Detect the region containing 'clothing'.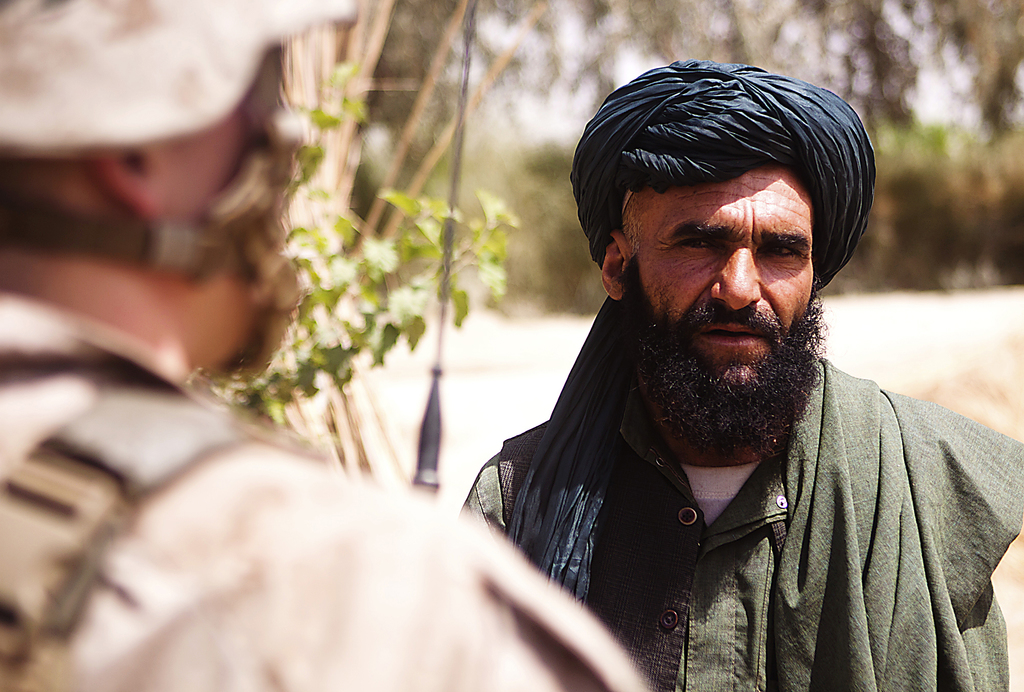
bbox=(456, 384, 1023, 691).
